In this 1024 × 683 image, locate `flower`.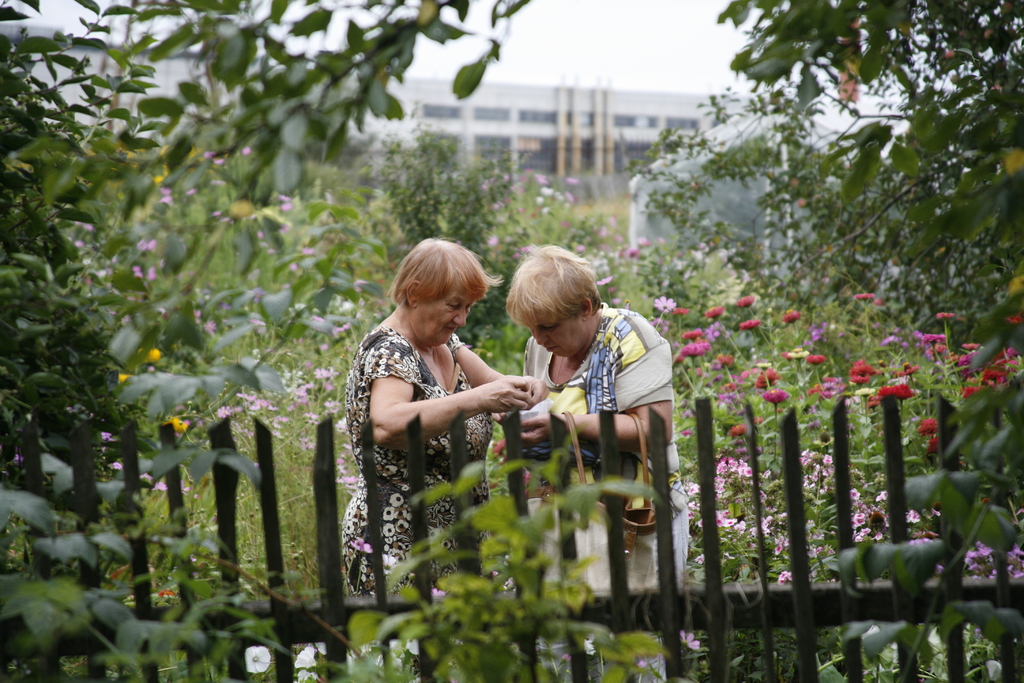
Bounding box: bbox(765, 386, 785, 404).
